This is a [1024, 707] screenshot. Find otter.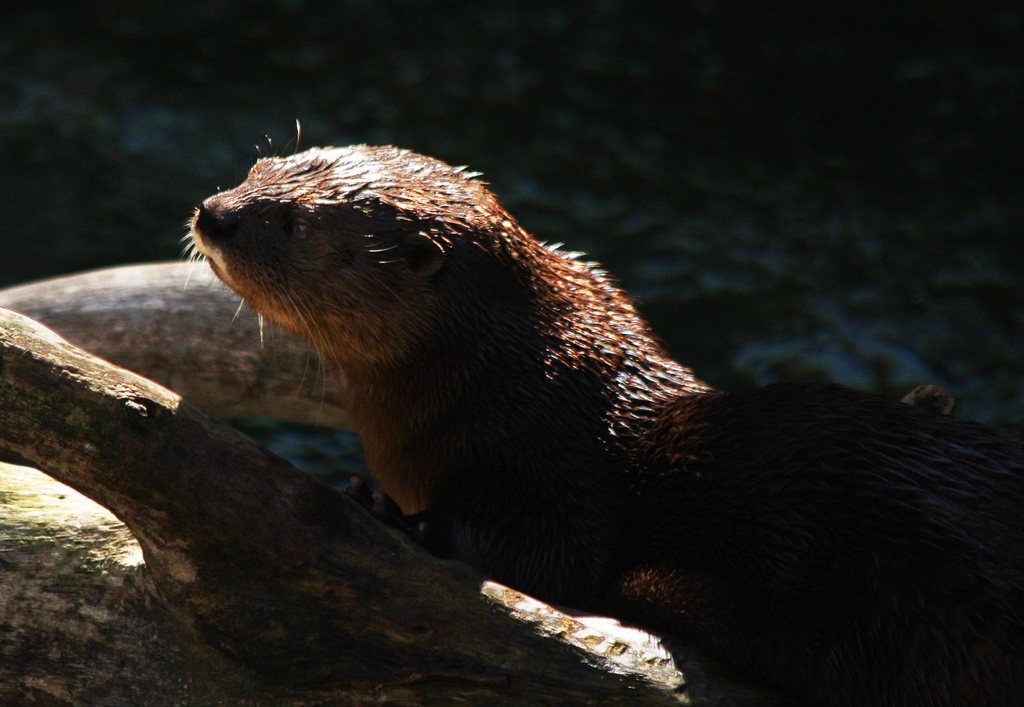
Bounding box: [left=180, top=121, right=1023, bottom=706].
